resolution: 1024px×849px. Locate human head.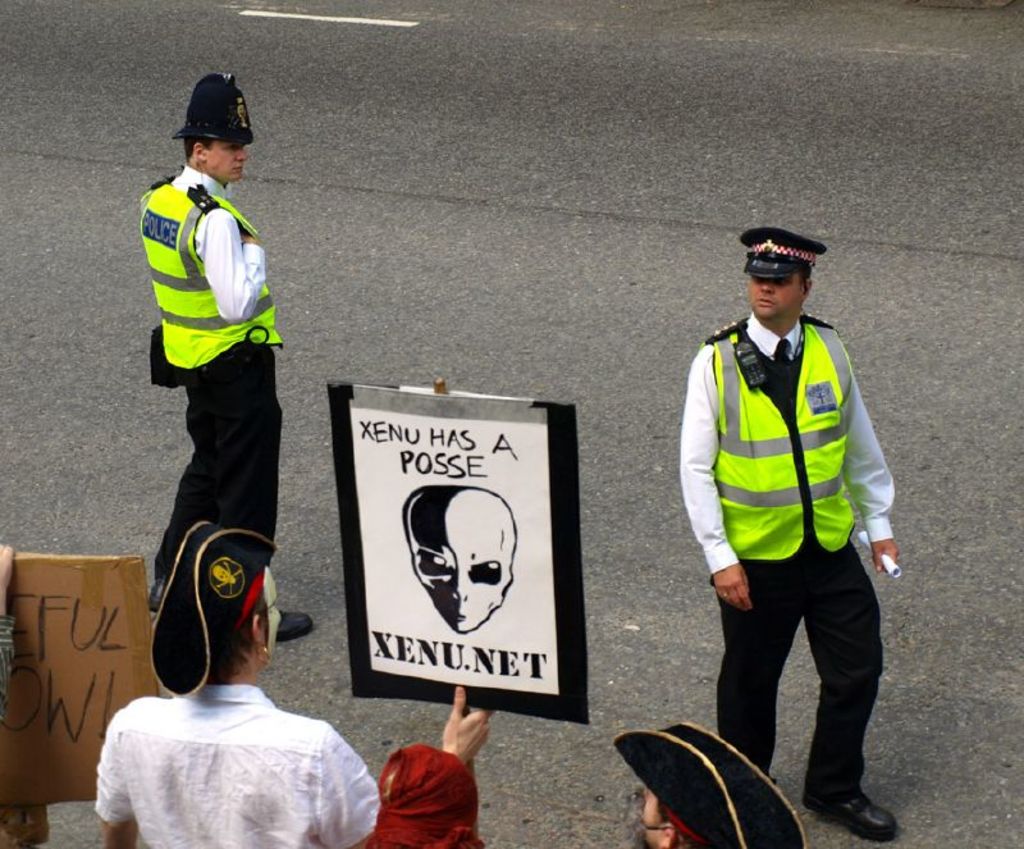
detection(635, 785, 705, 848).
